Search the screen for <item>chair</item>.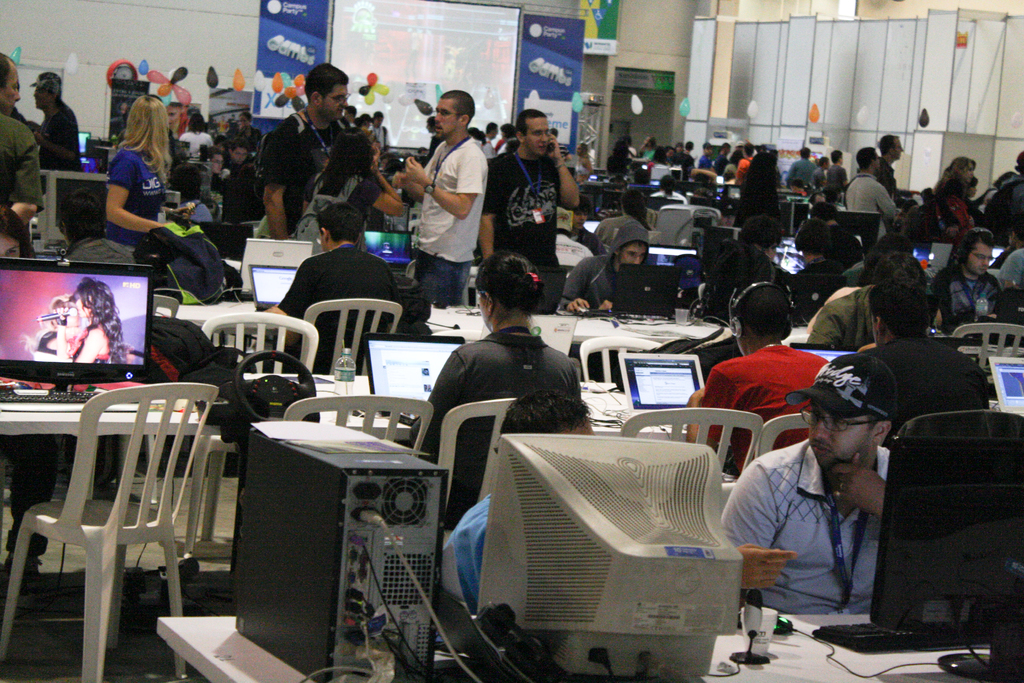
Found at x1=748, y1=408, x2=833, y2=462.
